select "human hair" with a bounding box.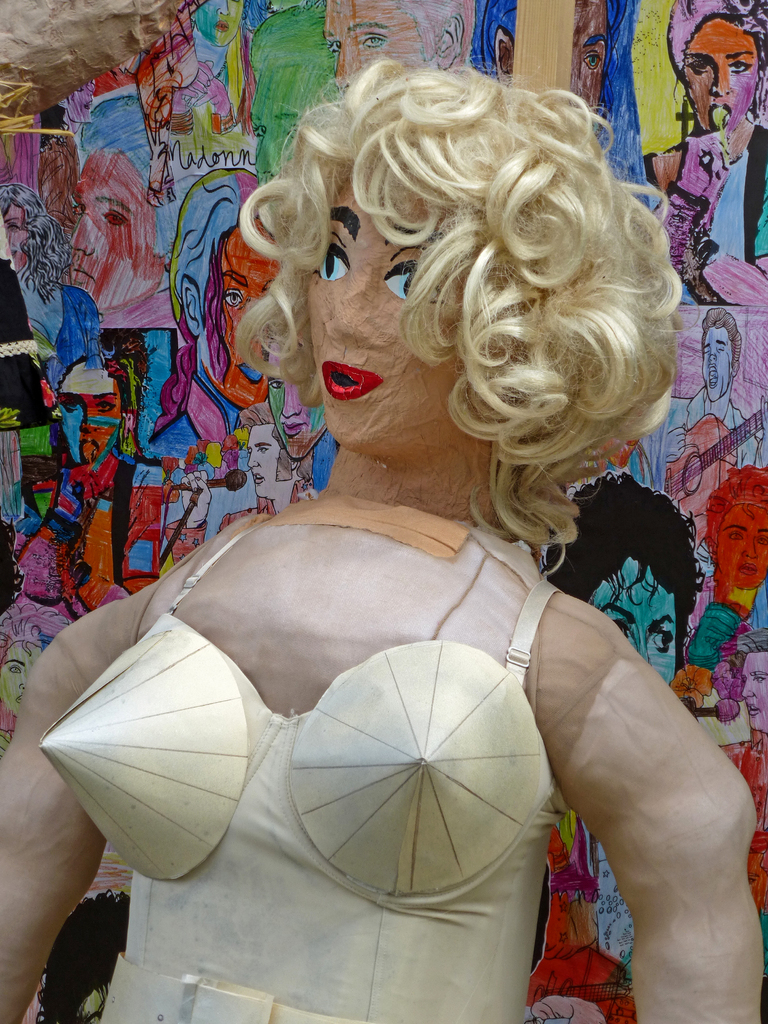
left=0, top=603, right=70, bottom=673.
